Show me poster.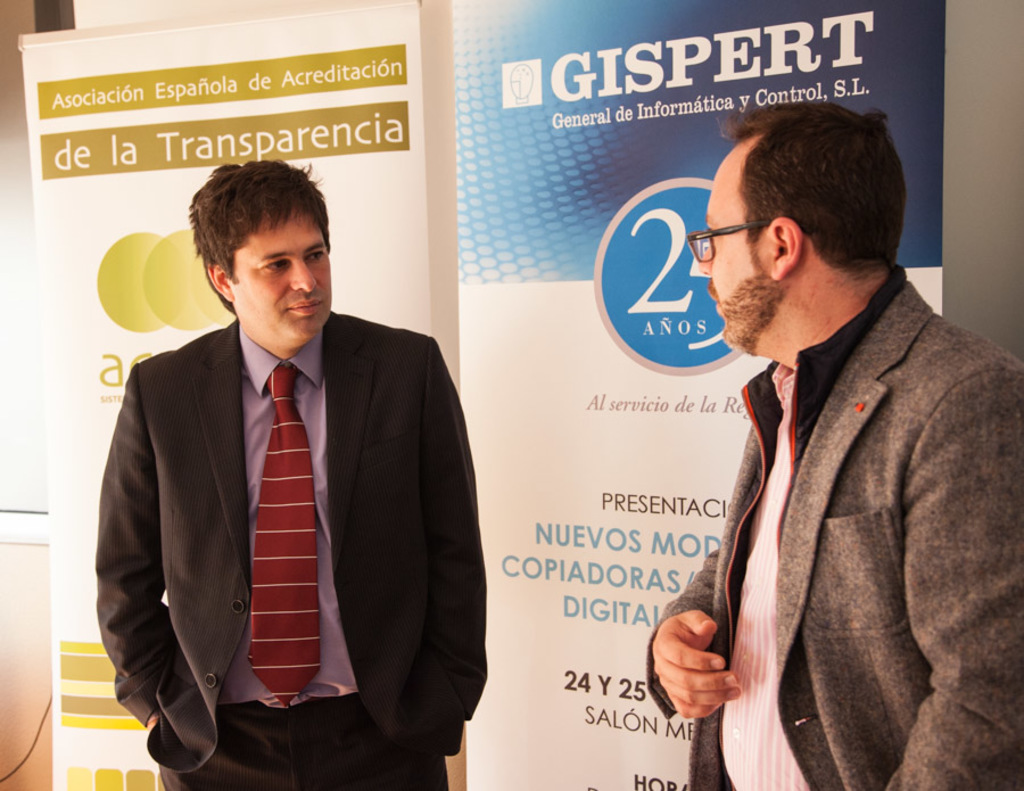
poster is here: l=449, t=0, r=944, b=790.
